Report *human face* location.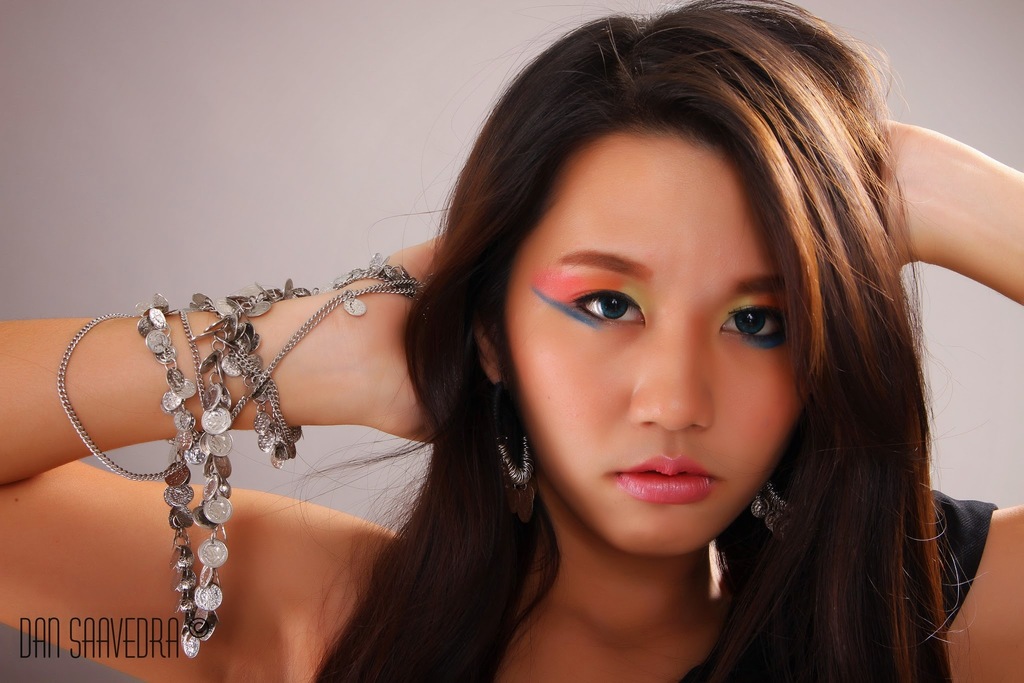
Report: Rect(509, 130, 806, 557).
